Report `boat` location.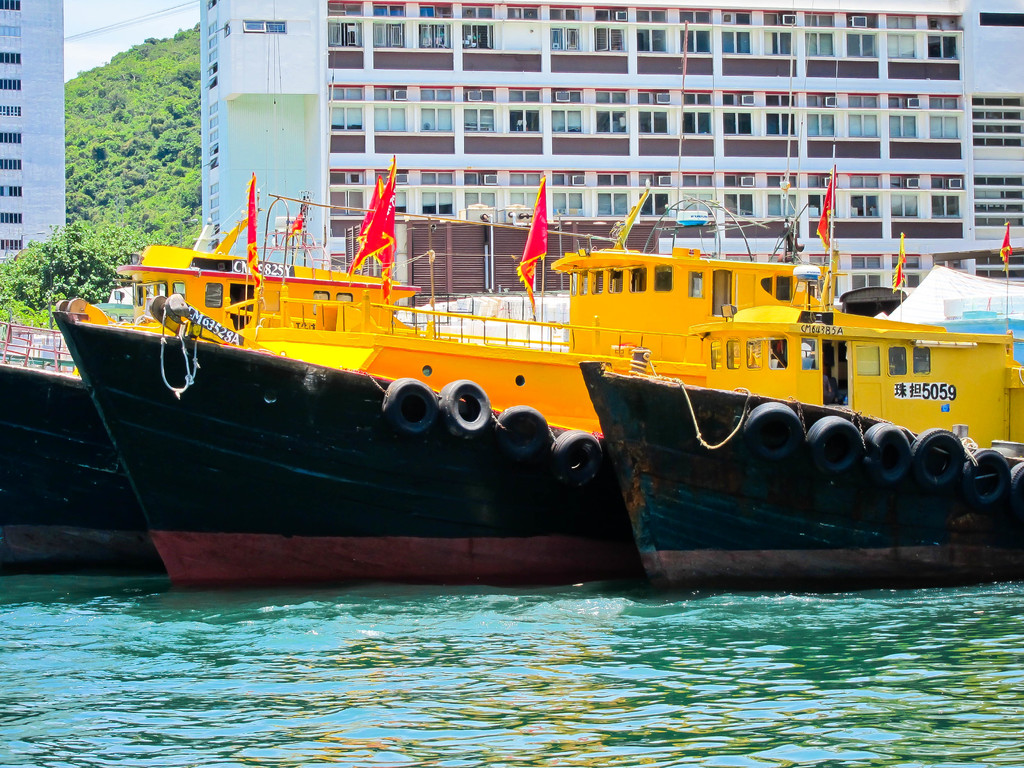
Report: 25:192:790:572.
